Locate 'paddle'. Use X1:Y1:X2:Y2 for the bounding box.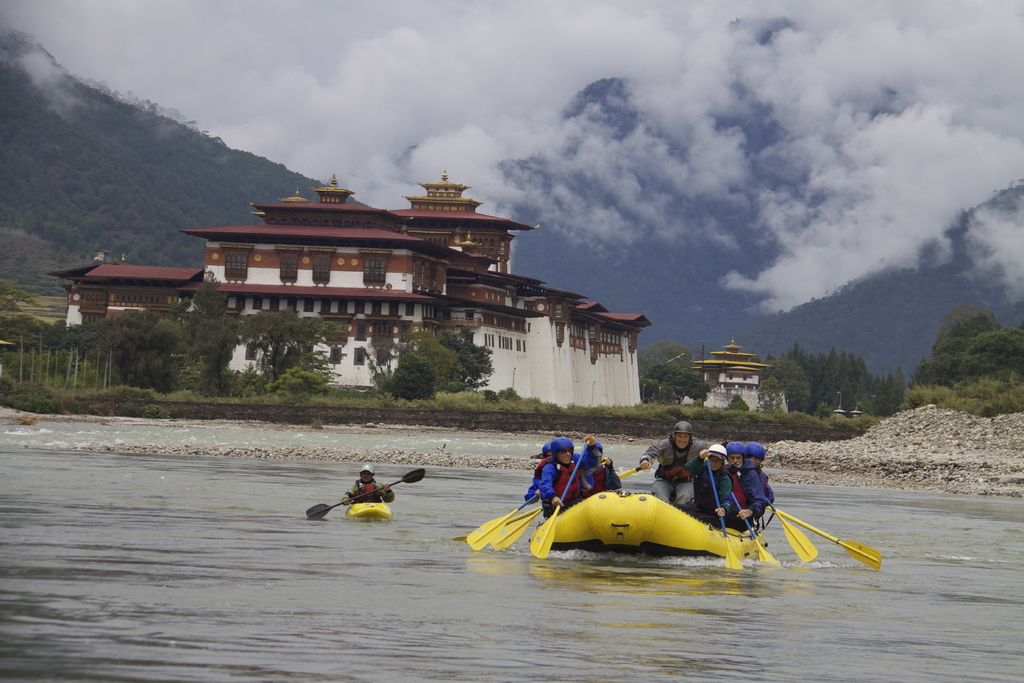
706:454:737:569.
